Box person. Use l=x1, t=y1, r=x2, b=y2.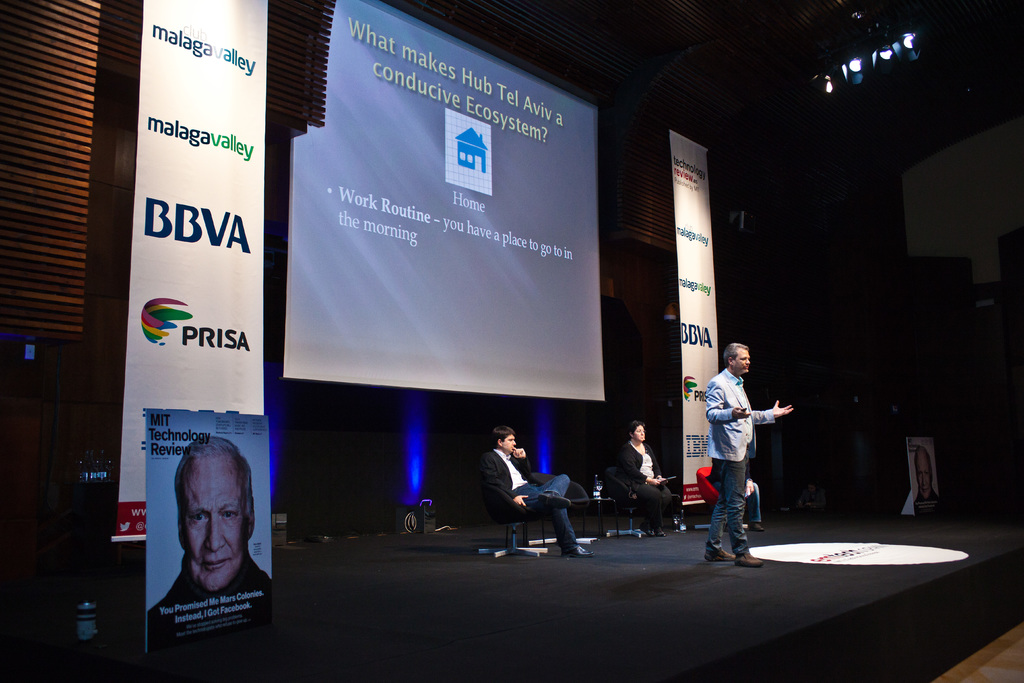
l=614, t=419, r=672, b=537.
